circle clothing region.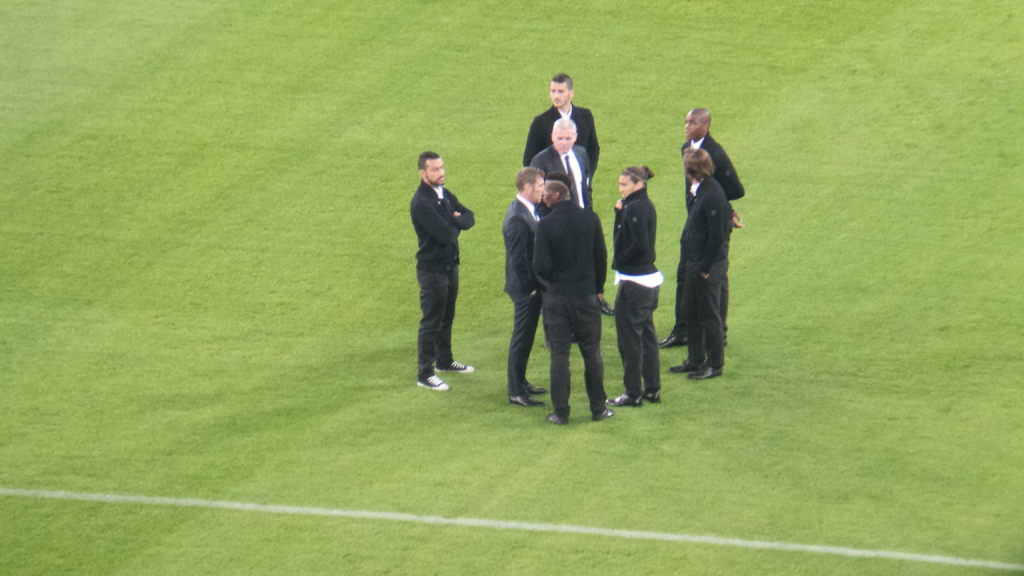
Region: (left=611, top=187, right=664, bottom=396).
